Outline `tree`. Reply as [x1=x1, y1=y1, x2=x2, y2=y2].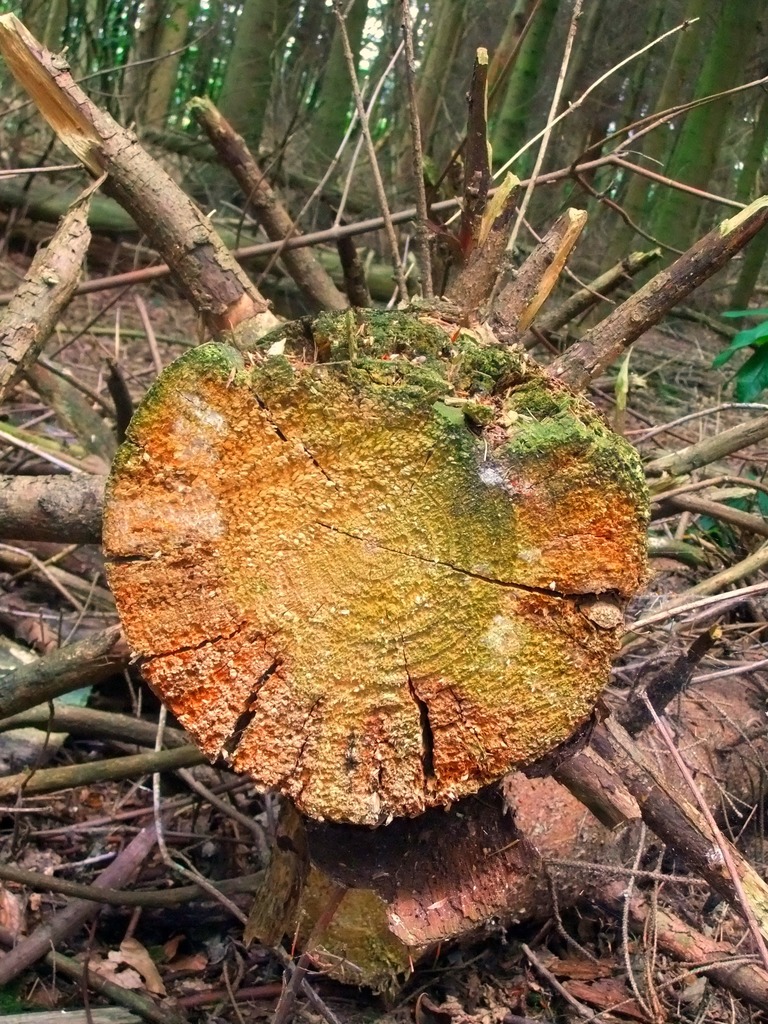
[x1=621, y1=0, x2=720, y2=230].
